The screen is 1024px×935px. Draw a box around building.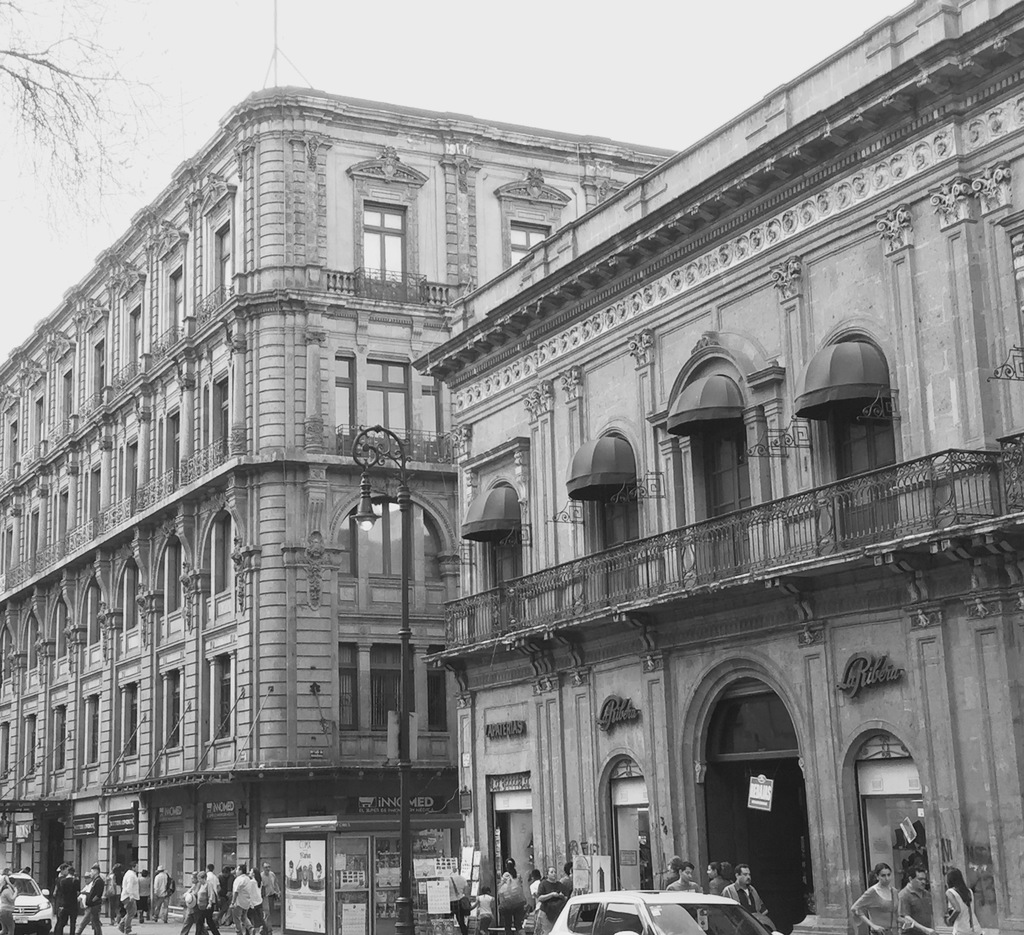
<bbox>0, 83, 684, 921</bbox>.
